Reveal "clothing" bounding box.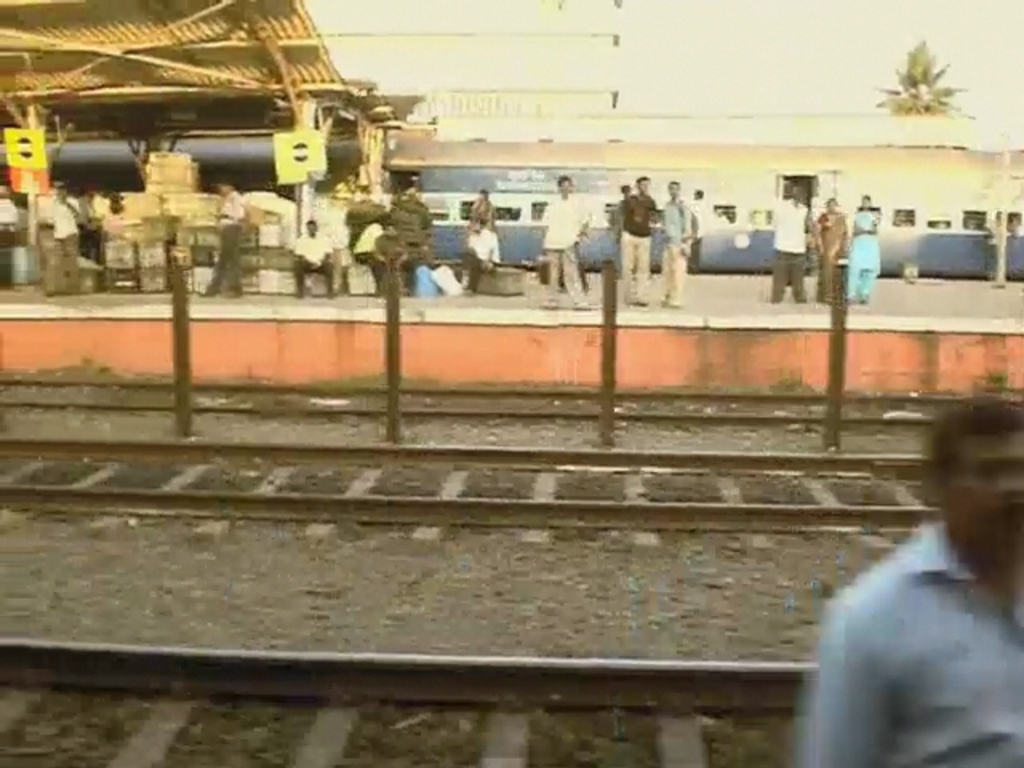
Revealed: pyautogui.locateOnScreen(528, 195, 594, 314).
